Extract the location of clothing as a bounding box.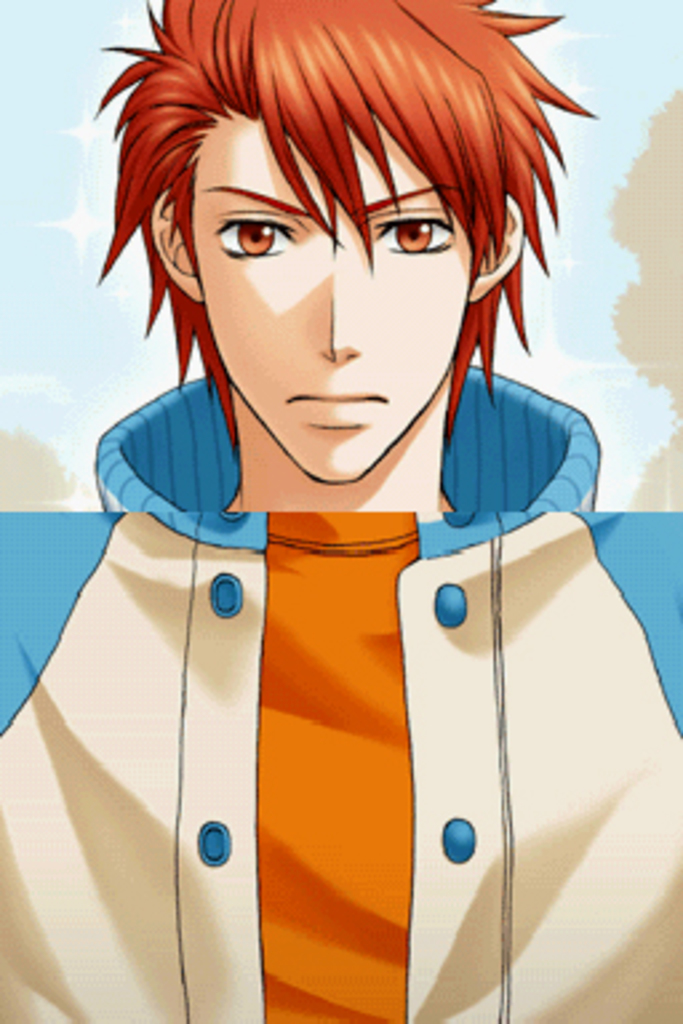
[left=0, top=363, right=680, bottom=1021].
